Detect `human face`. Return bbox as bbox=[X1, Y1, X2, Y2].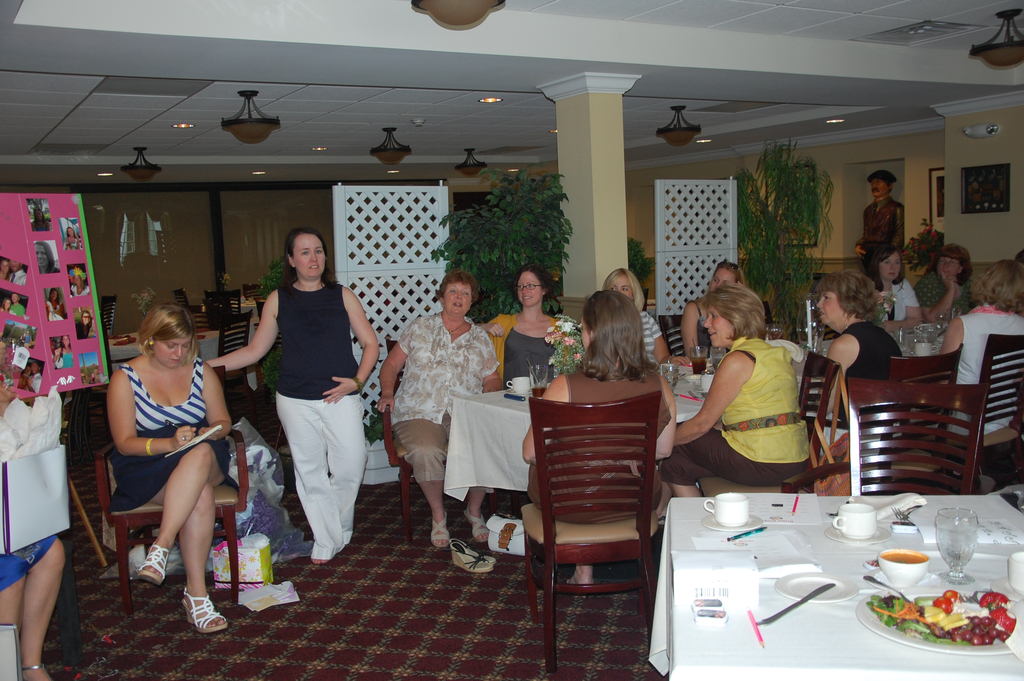
bbox=[817, 288, 837, 324].
